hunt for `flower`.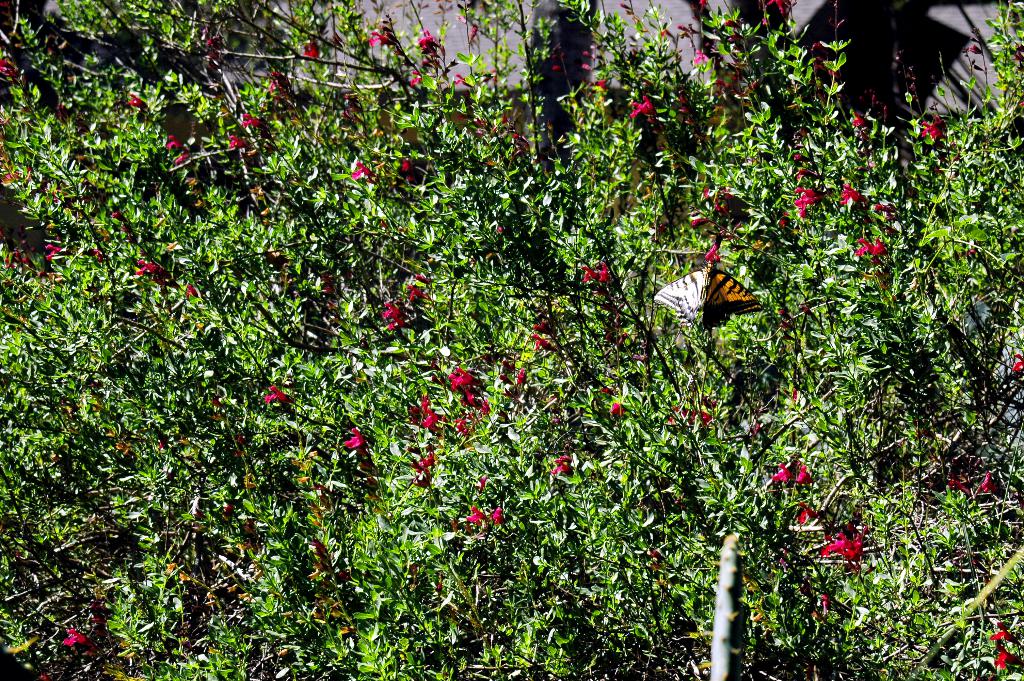
Hunted down at x1=133 y1=259 x2=156 y2=277.
